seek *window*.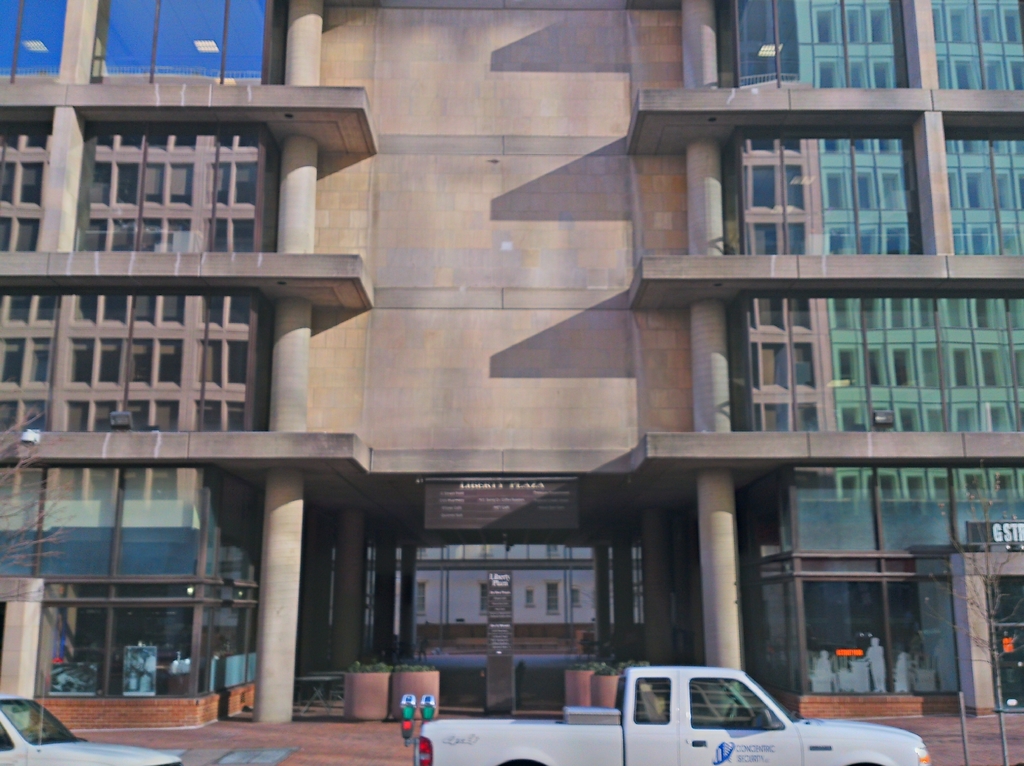
box(3, 0, 60, 78).
